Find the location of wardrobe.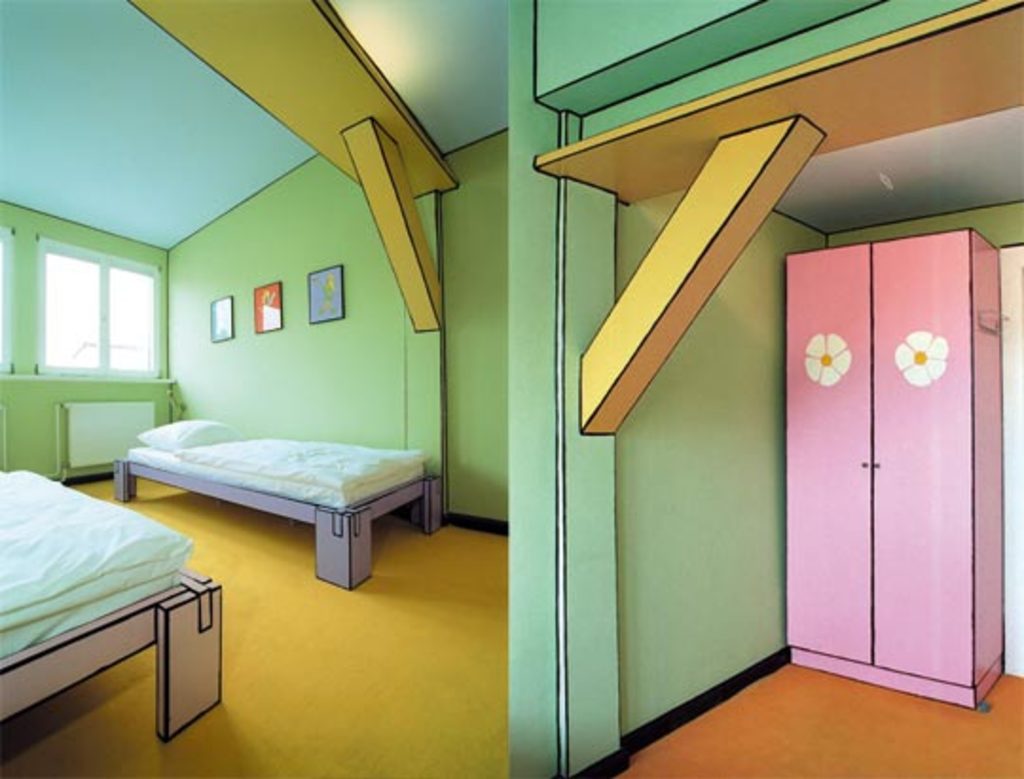
Location: bbox=(777, 224, 1011, 720).
